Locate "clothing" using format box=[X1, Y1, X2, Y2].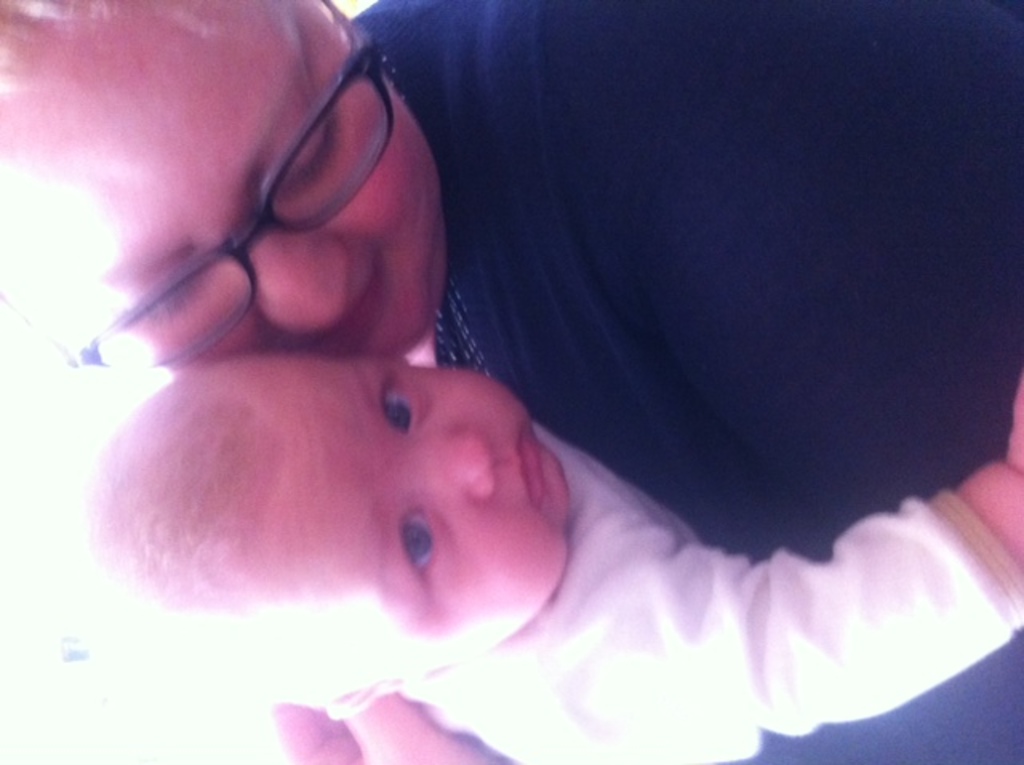
box=[368, 418, 1022, 763].
